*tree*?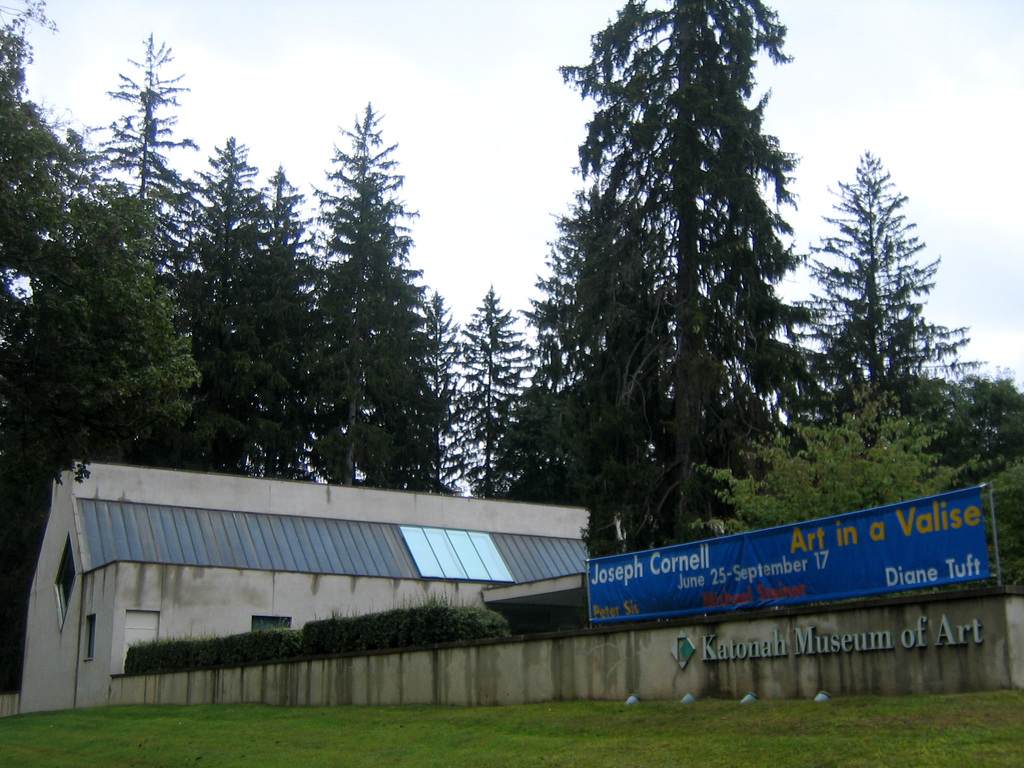
<region>269, 103, 449, 493</region>
